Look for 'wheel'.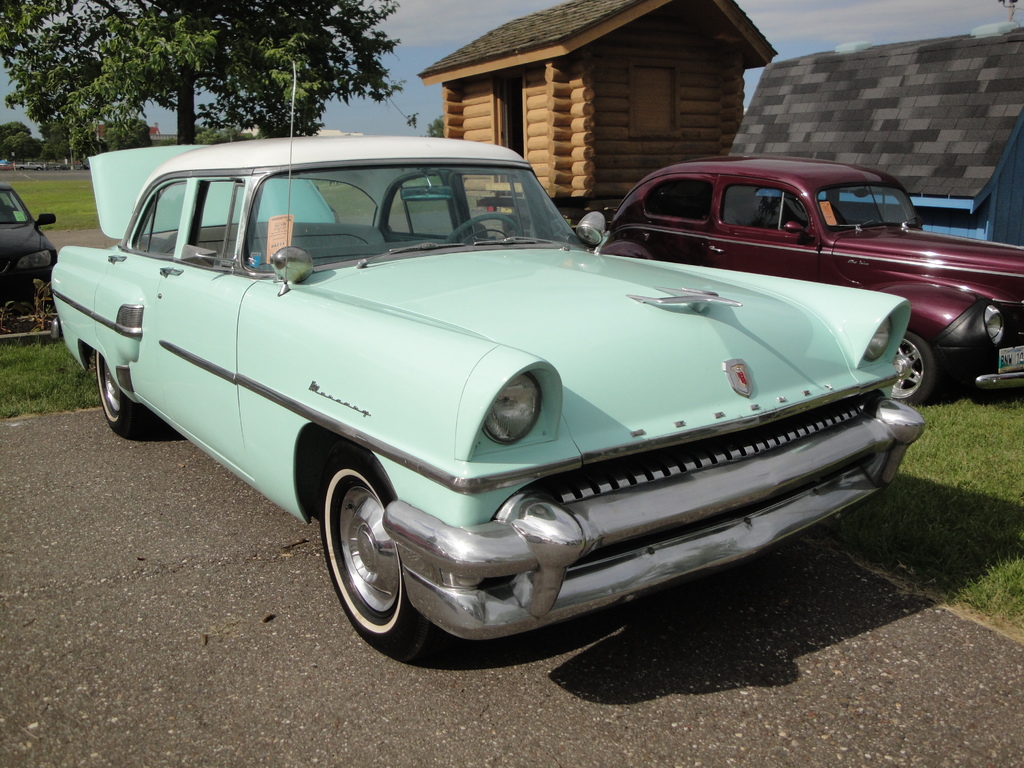
Found: [left=96, top=355, right=145, bottom=435].
